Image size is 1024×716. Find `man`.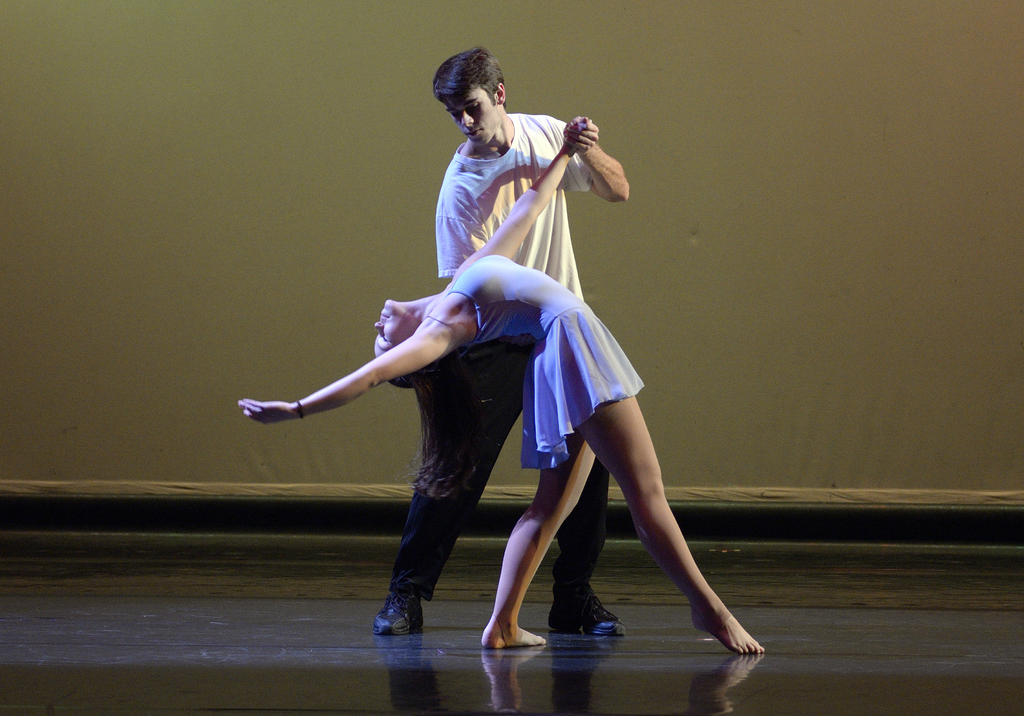
l=340, t=68, r=652, b=652.
